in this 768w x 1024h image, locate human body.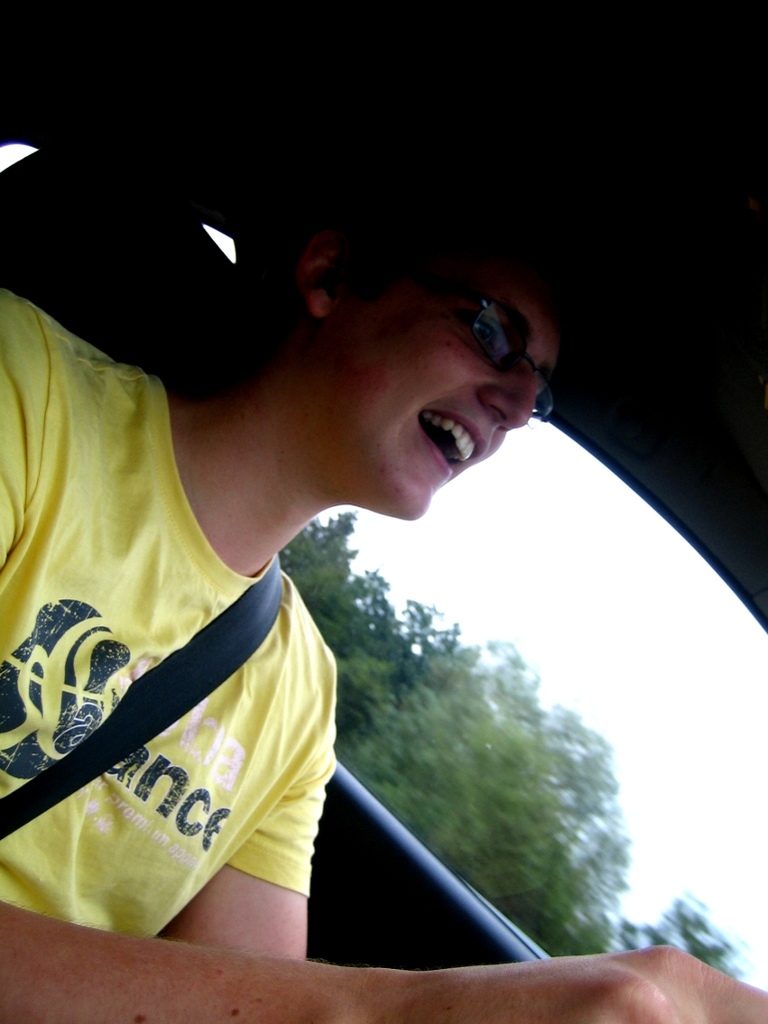
Bounding box: {"x1": 20, "y1": 209, "x2": 693, "y2": 1014}.
